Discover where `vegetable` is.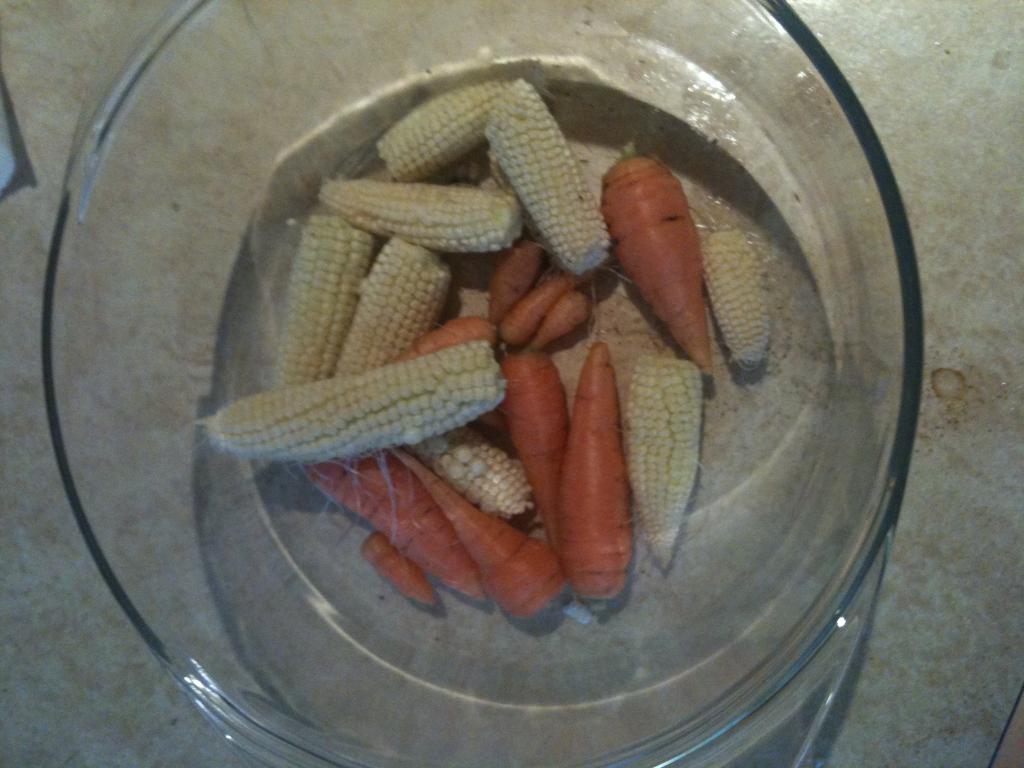
Discovered at (left=503, top=274, right=577, bottom=348).
